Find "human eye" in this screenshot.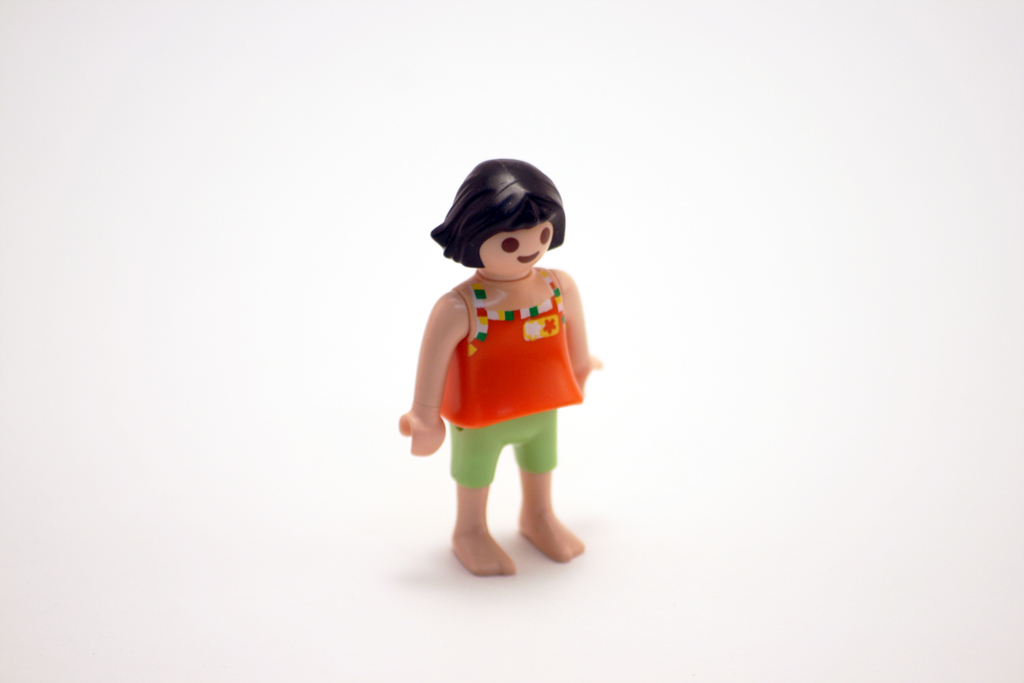
The bounding box for "human eye" is 499, 233, 522, 252.
